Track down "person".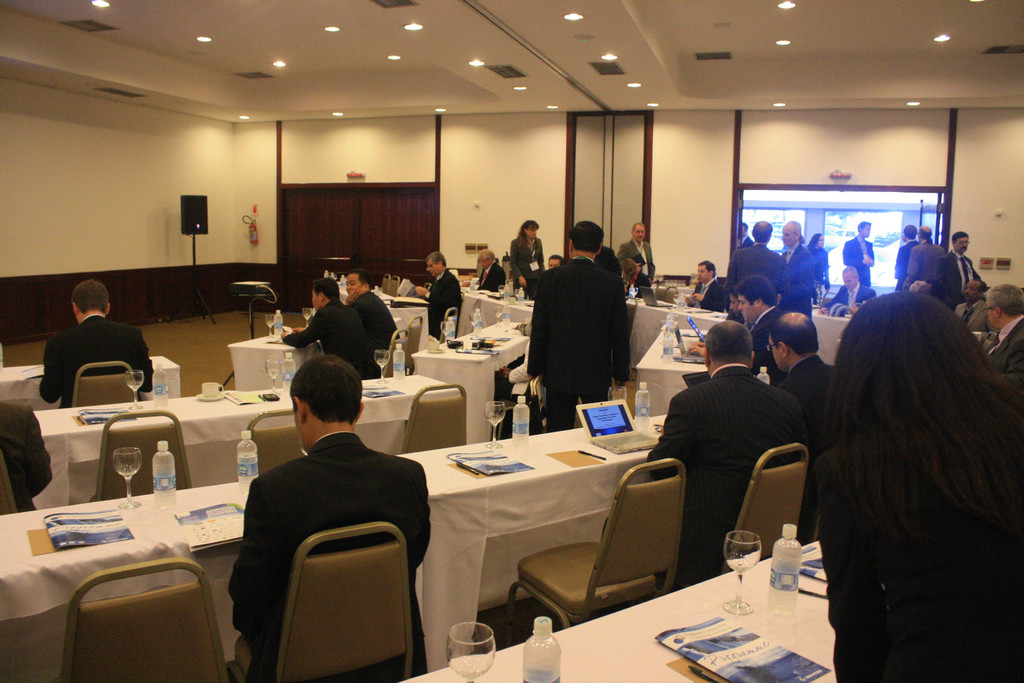
Tracked to {"left": 945, "top": 231, "right": 984, "bottom": 303}.
